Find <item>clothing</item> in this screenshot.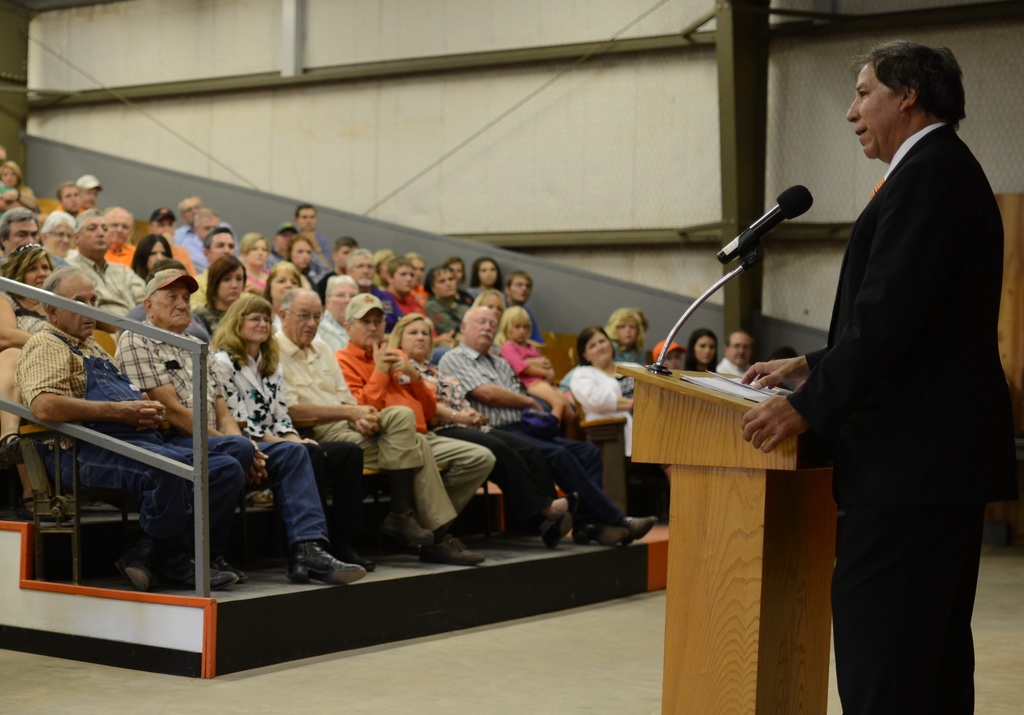
The bounding box for <item>clothing</item> is pyautogui.locateOnScreen(0, 327, 19, 444).
